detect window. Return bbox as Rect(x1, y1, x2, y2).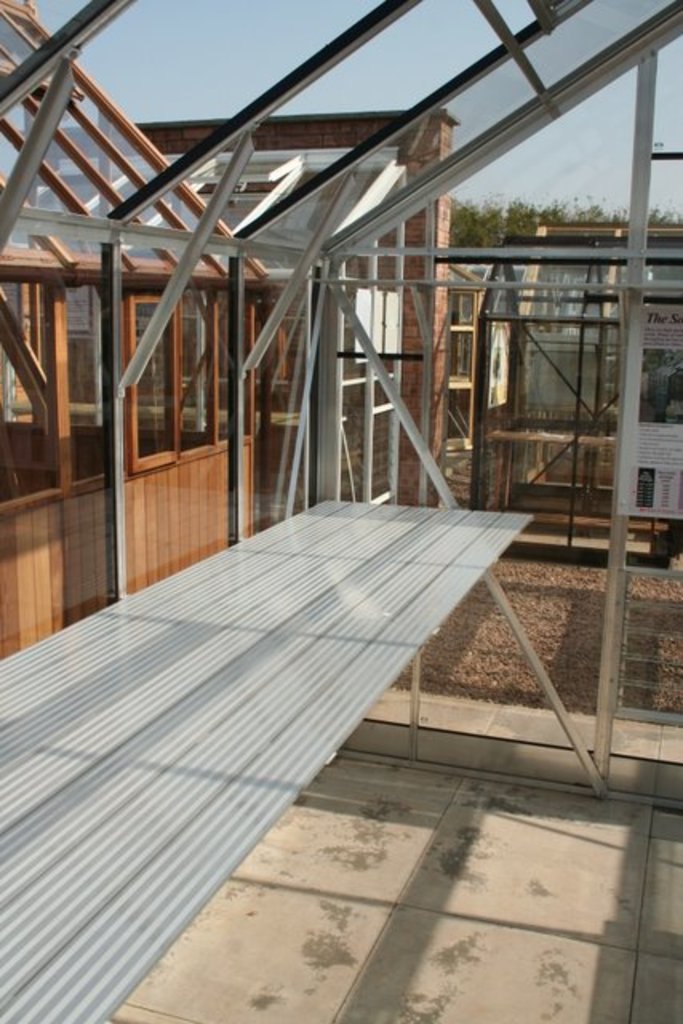
Rect(125, 286, 248, 480).
